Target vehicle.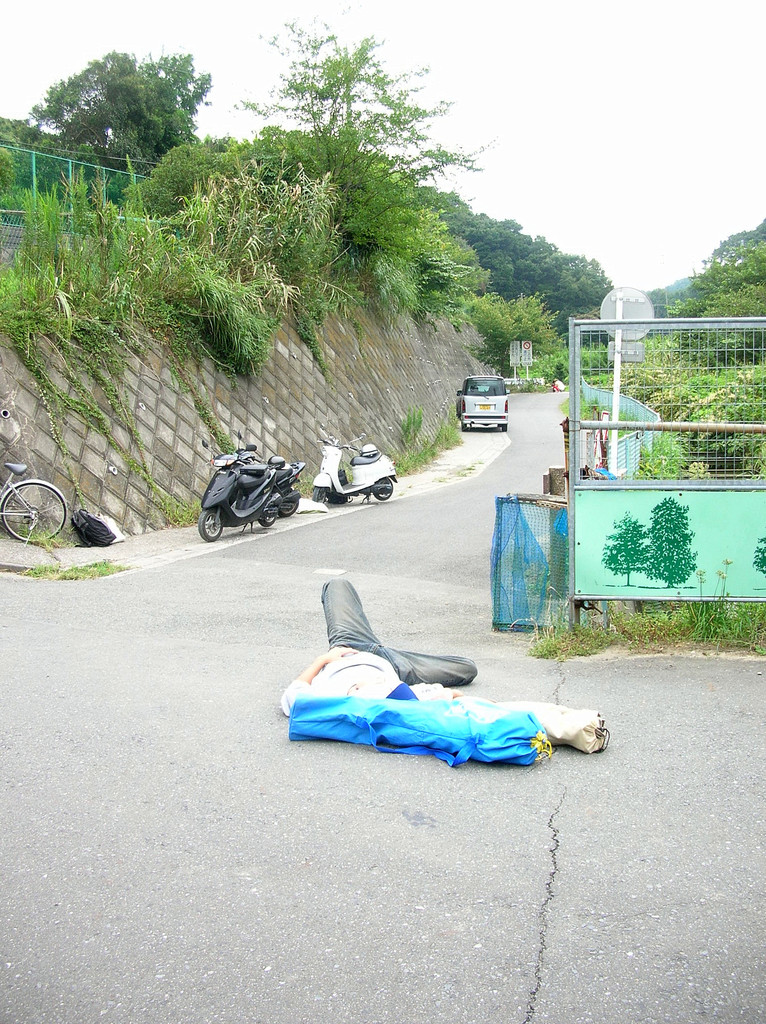
Target region: box(246, 450, 302, 529).
